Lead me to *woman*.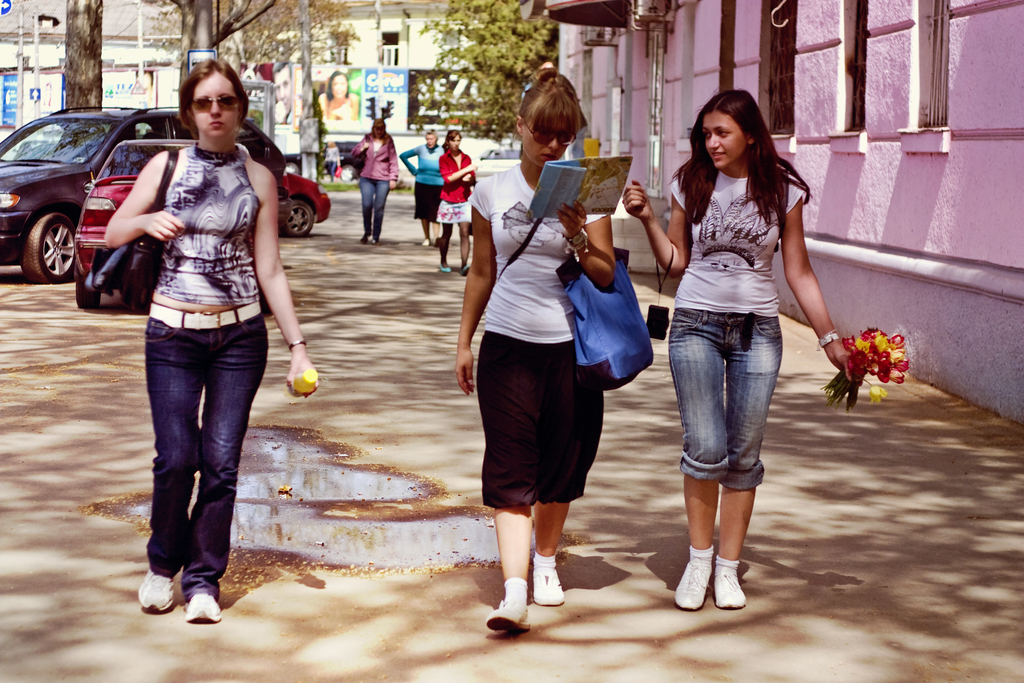
Lead to [454, 67, 616, 633].
